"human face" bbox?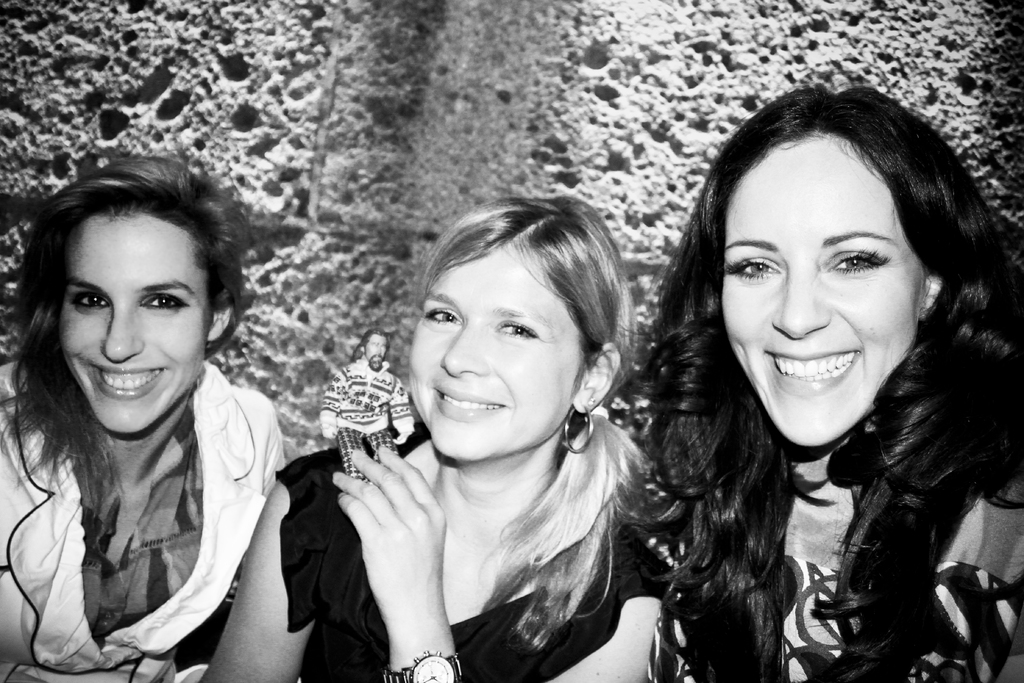
{"left": 706, "top": 136, "right": 917, "bottom": 454}
